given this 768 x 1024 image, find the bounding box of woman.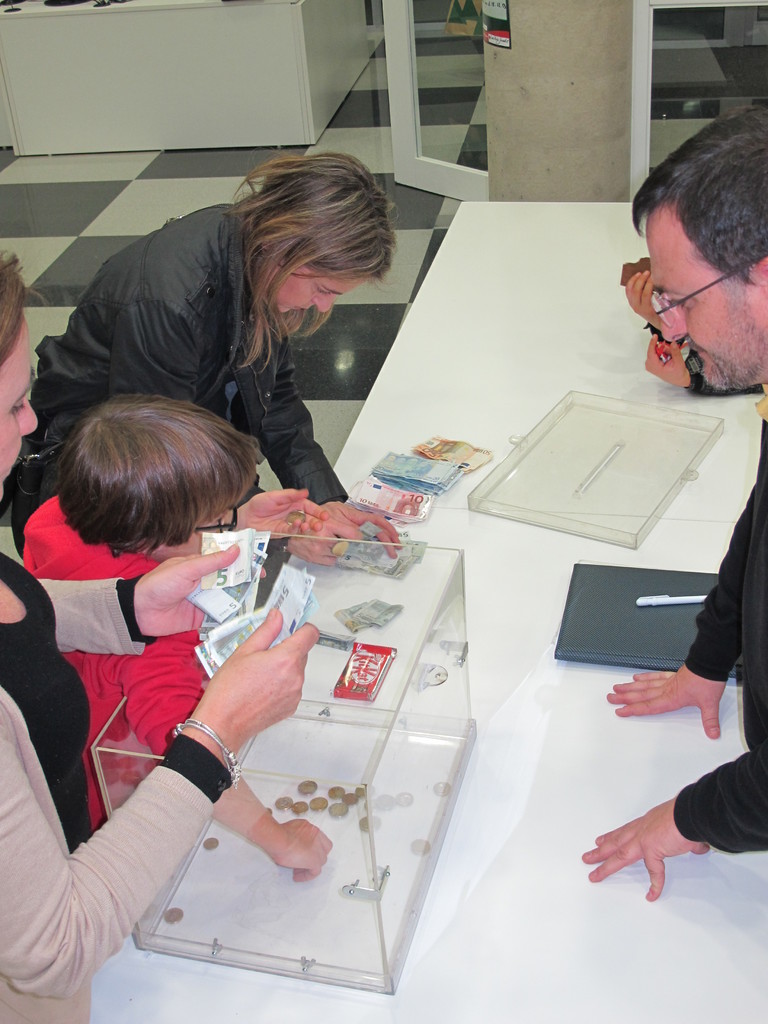
Rect(70, 141, 413, 544).
